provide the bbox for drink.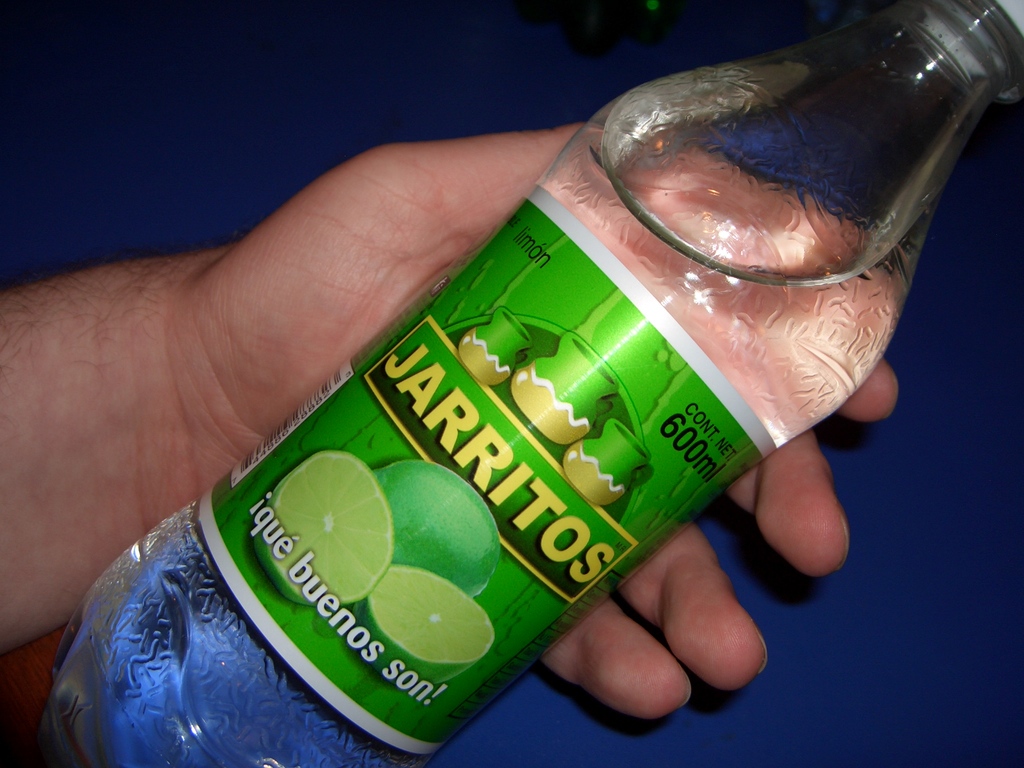
<region>16, 13, 913, 739</region>.
